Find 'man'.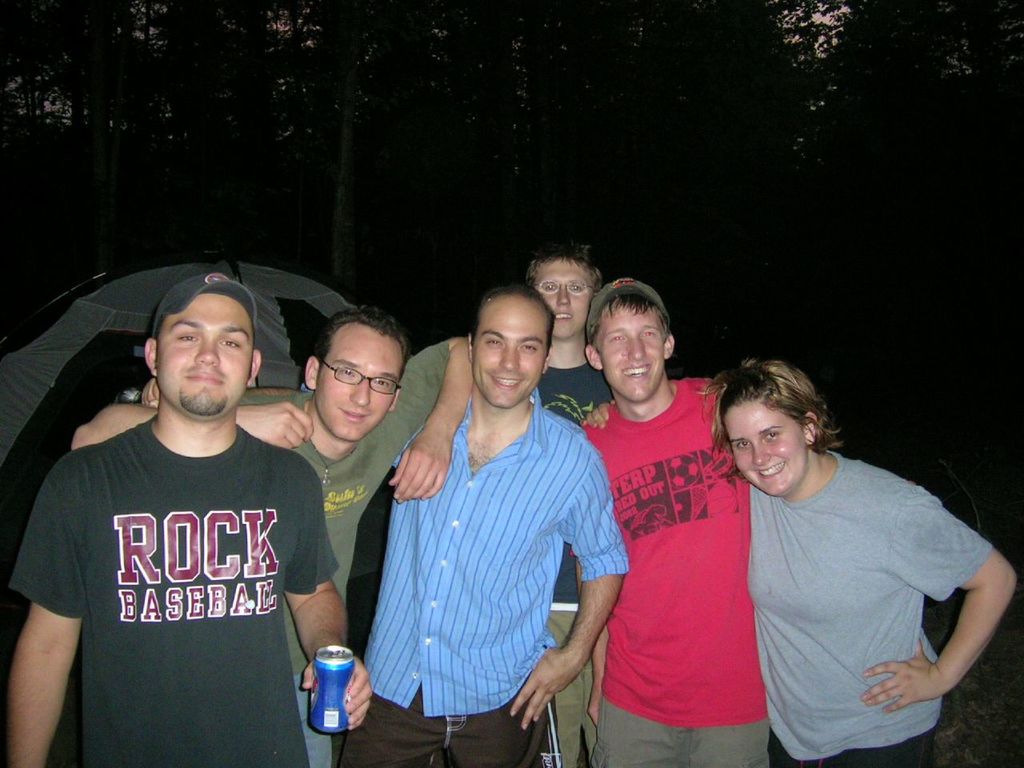
[247,282,634,767].
